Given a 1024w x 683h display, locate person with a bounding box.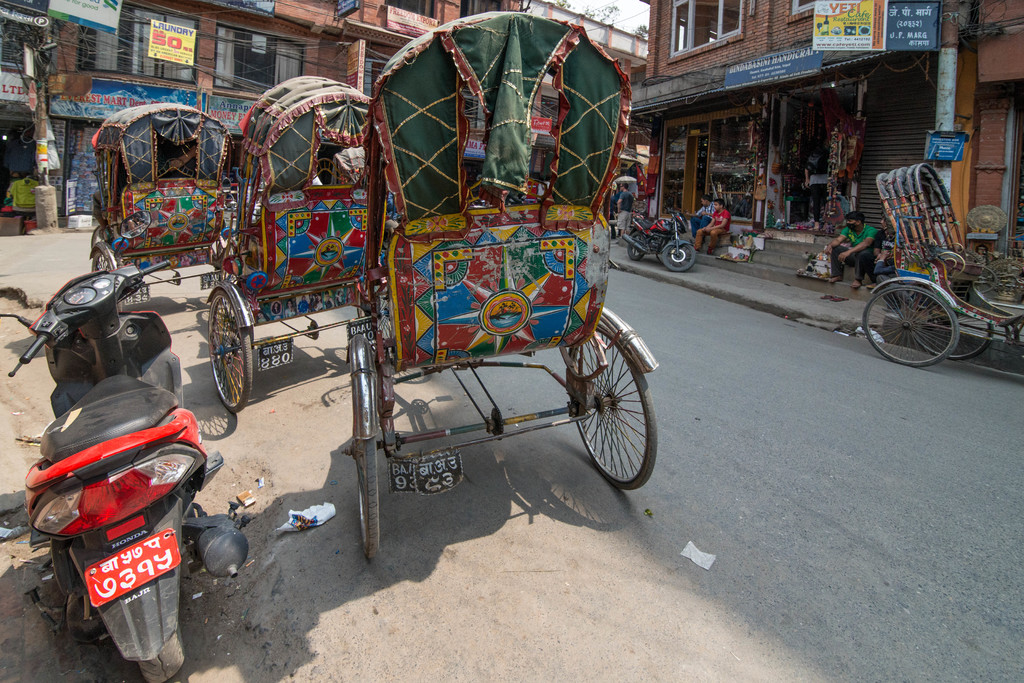
Located: {"x1": 694, "y1": 194, "x2": 737, "y2": 254}.
